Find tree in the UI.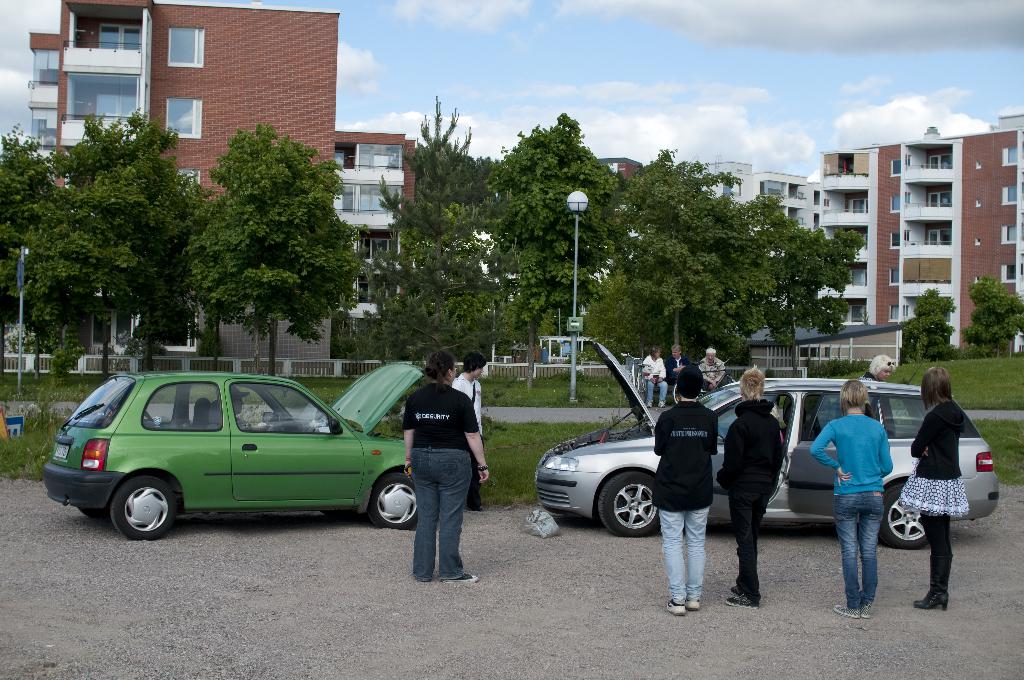
UI element at 961,277,1023,360.
